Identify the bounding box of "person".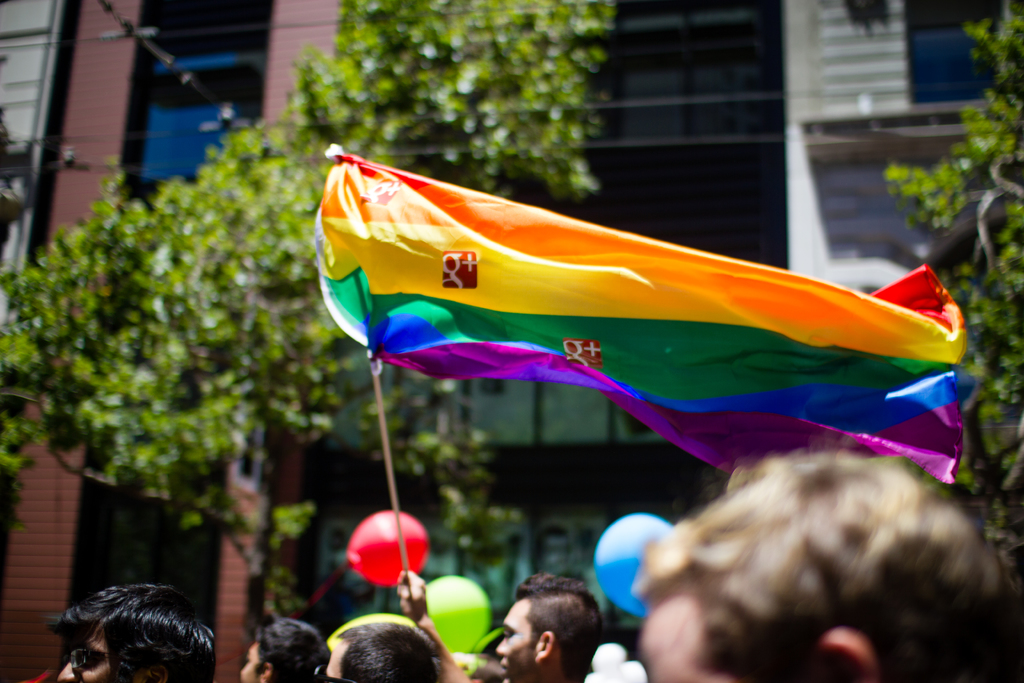
(243, 611, 323, 682).
